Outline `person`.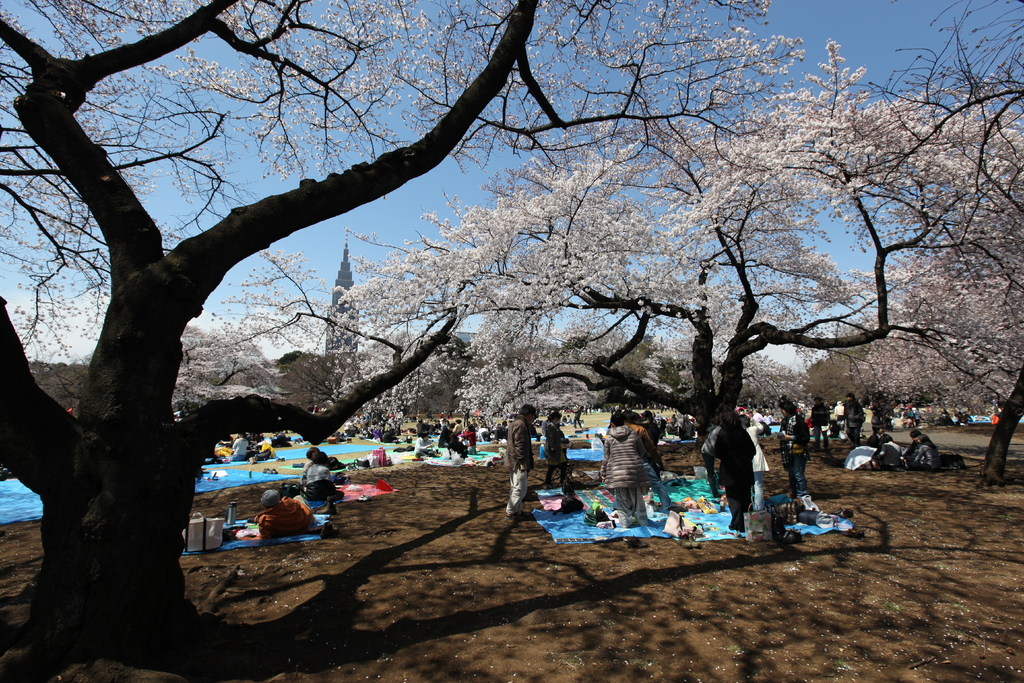
Outline: 834,400,845,427.
